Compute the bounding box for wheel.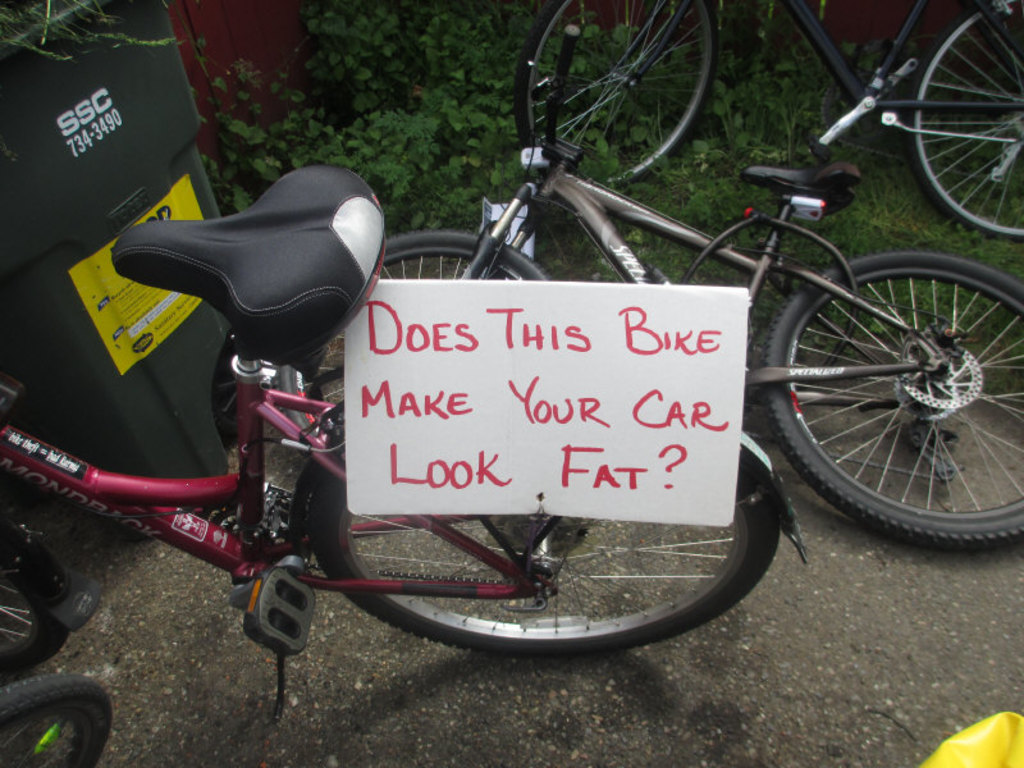
908, 1, 1023, 238.
